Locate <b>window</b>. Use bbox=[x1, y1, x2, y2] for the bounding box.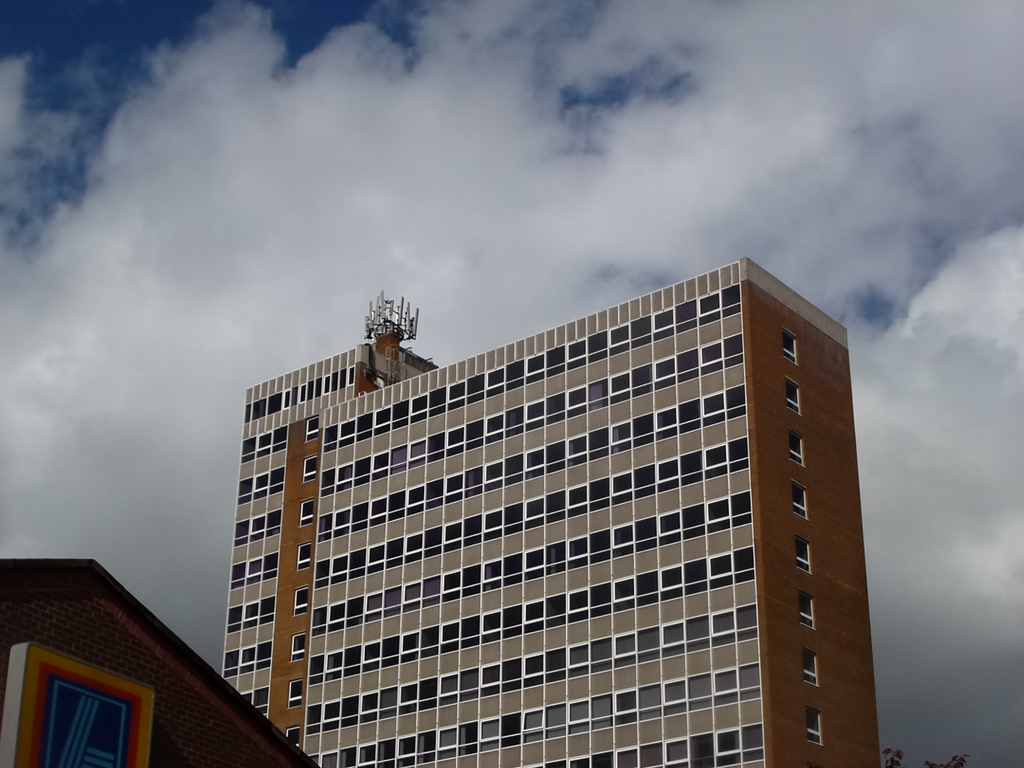
bbox=[298, 498, 312, 524].
